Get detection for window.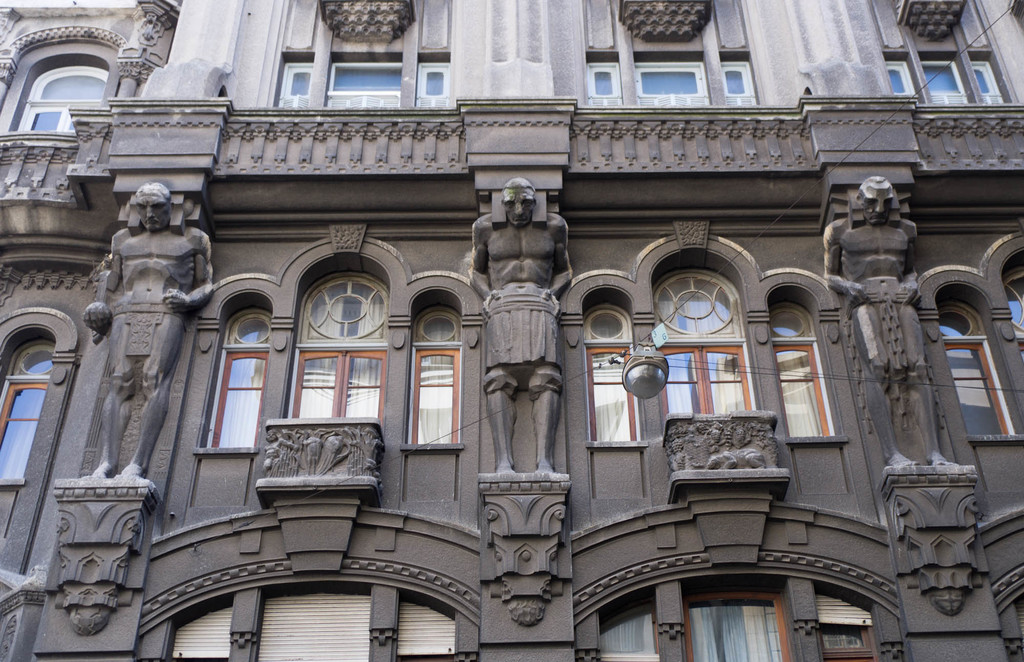
Detection: crop(413, 349, 461, 447).
